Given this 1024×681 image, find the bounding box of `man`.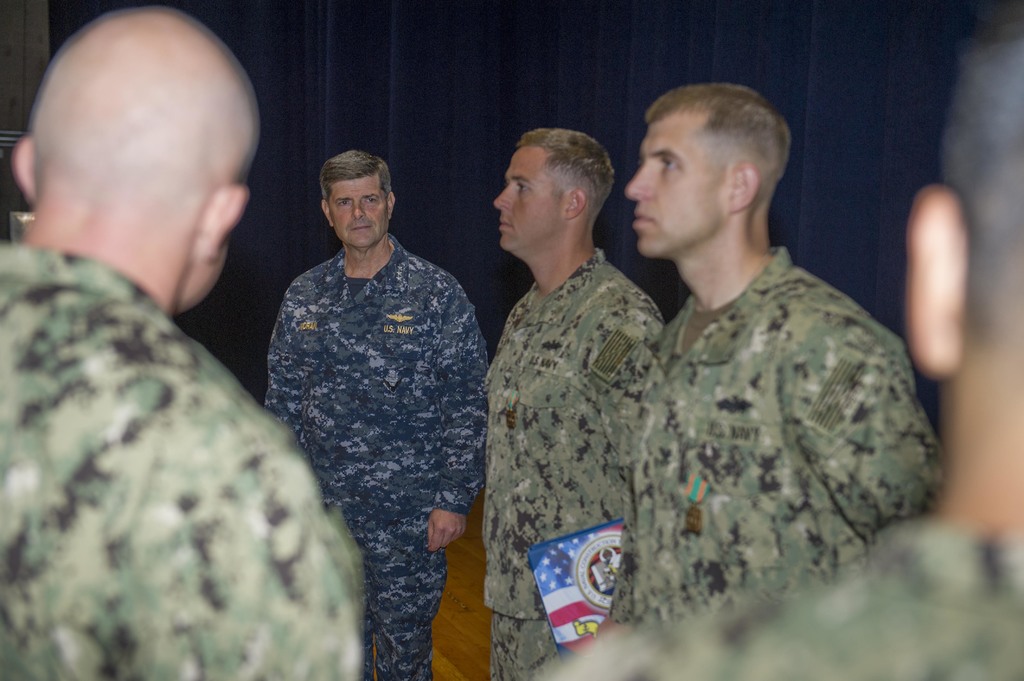
bbox=(0, 4, 370, 680).
